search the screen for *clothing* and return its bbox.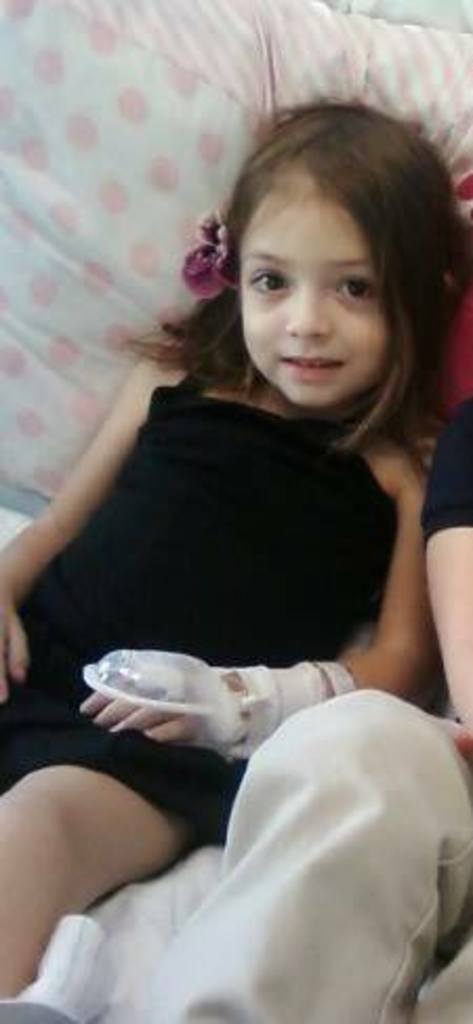
Found: BBox(15, 280, 462, 957).
